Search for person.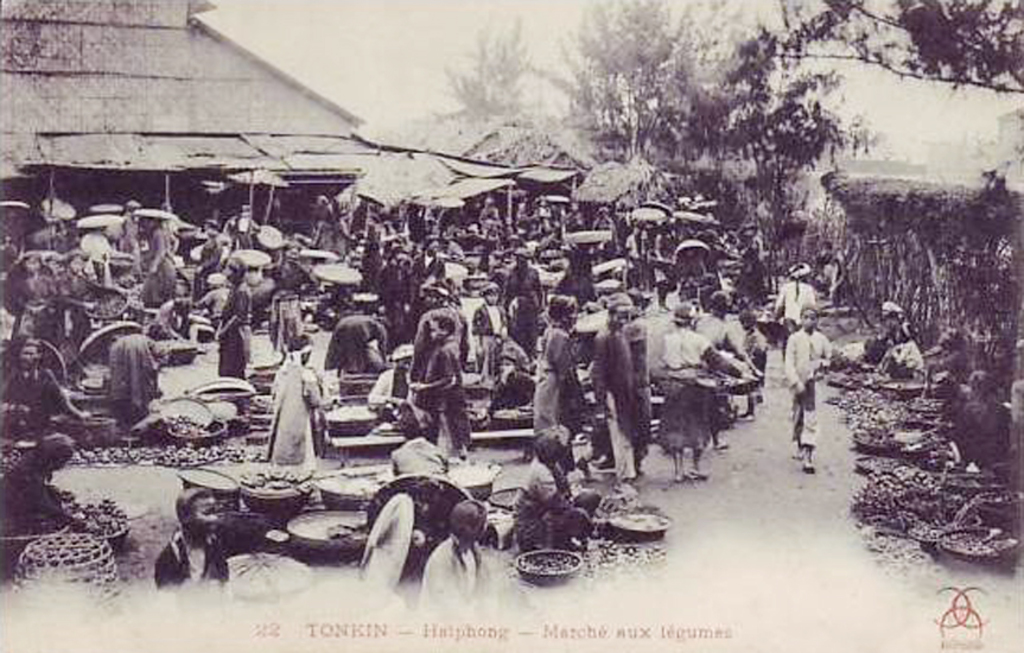
Found at locate(400, 297, 470, 473).
